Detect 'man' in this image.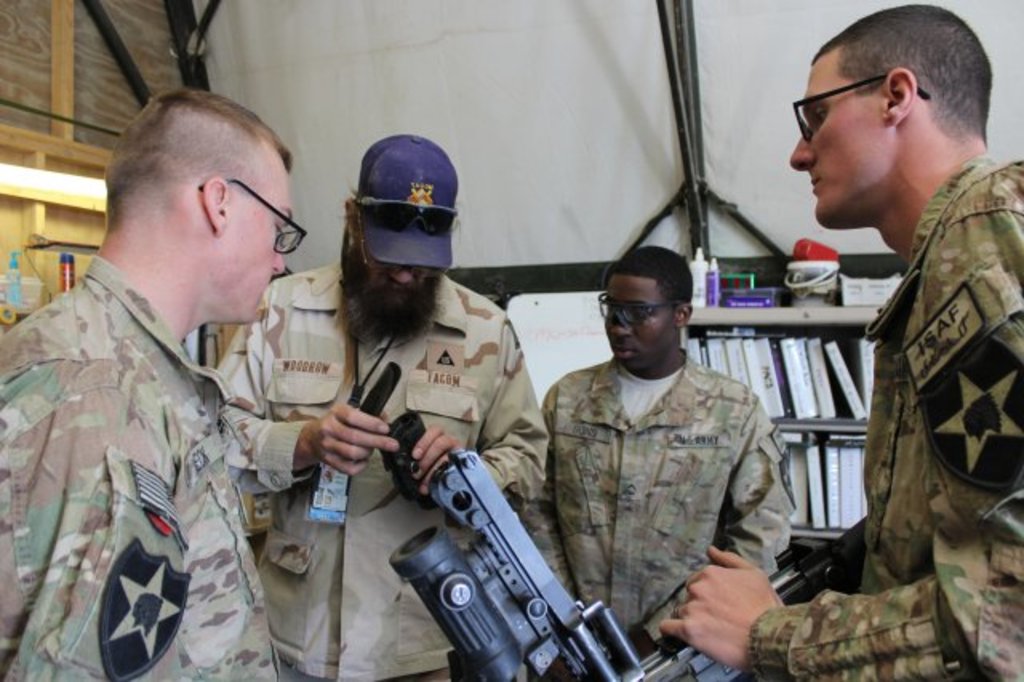
Detection: x1=544, y1=243, x2=795, y2=680.
